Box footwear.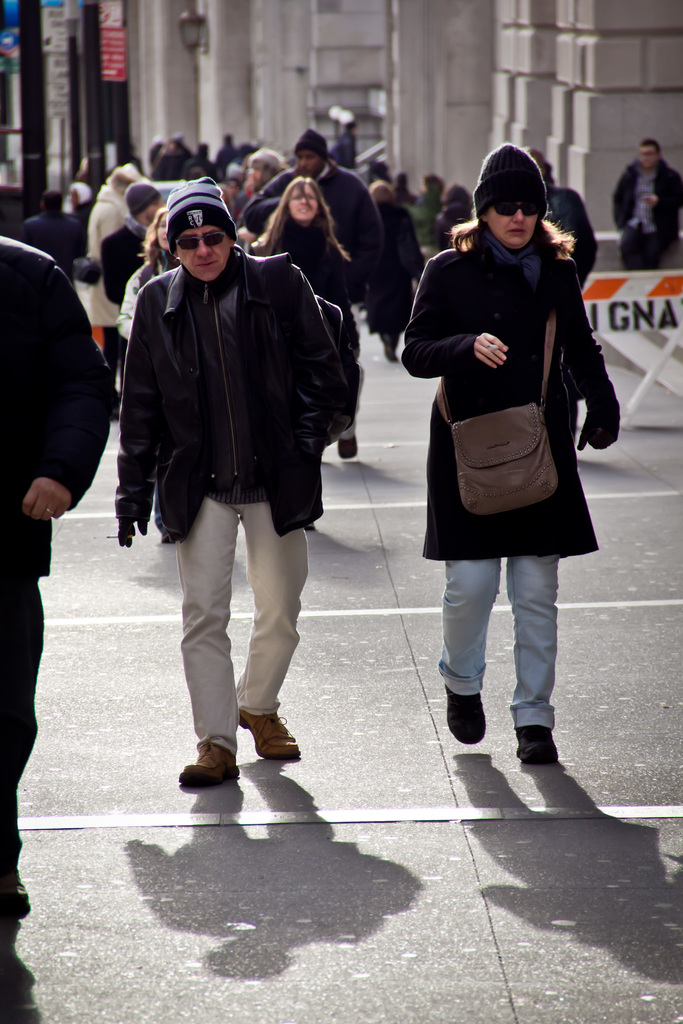
(left=176, top=734, right=240, bottom=800).
